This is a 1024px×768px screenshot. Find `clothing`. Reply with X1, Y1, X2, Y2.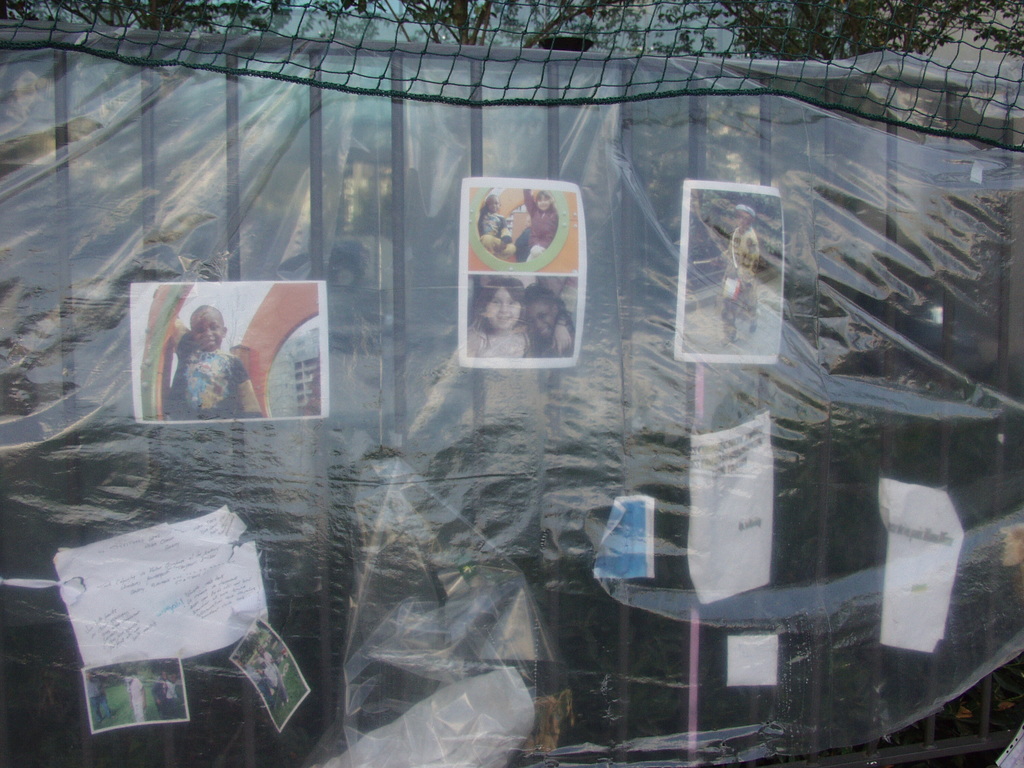
88, 685, 110, 717.
